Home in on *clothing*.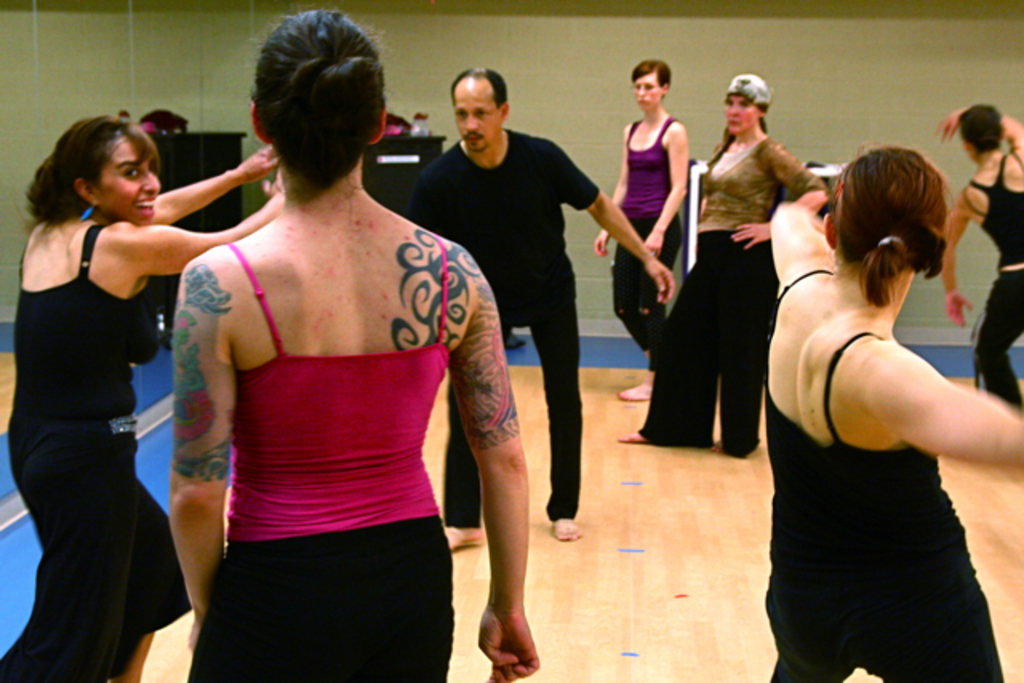
Homed in at select_region(773, 259, 997, 681).
